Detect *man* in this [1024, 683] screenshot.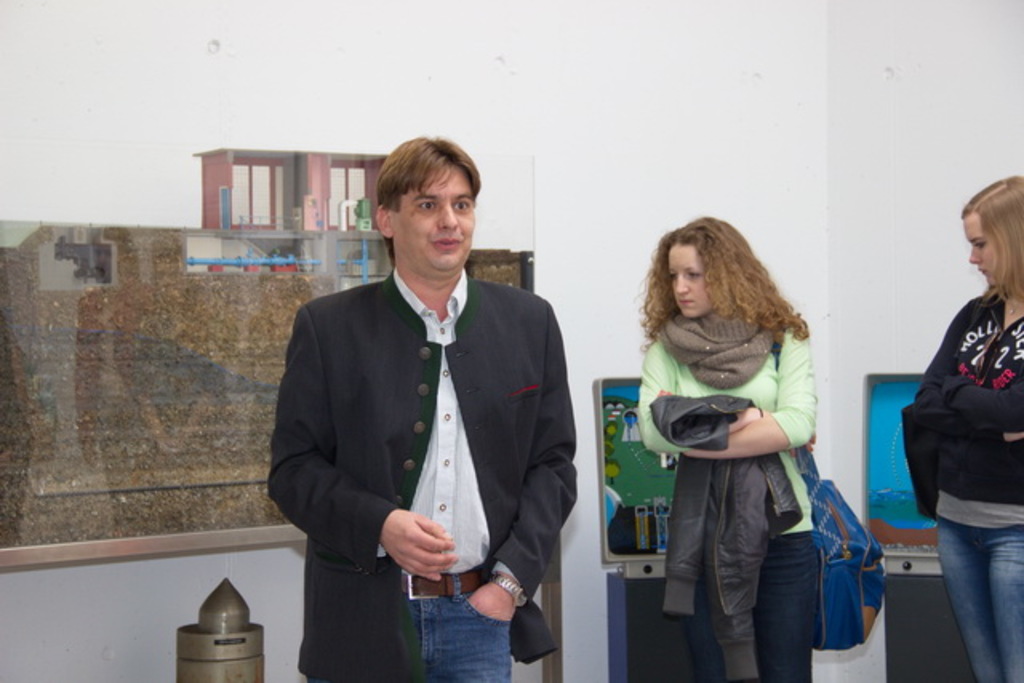
Detection: pyautogui.locateOnScreen(261, 133, 586, 681).
